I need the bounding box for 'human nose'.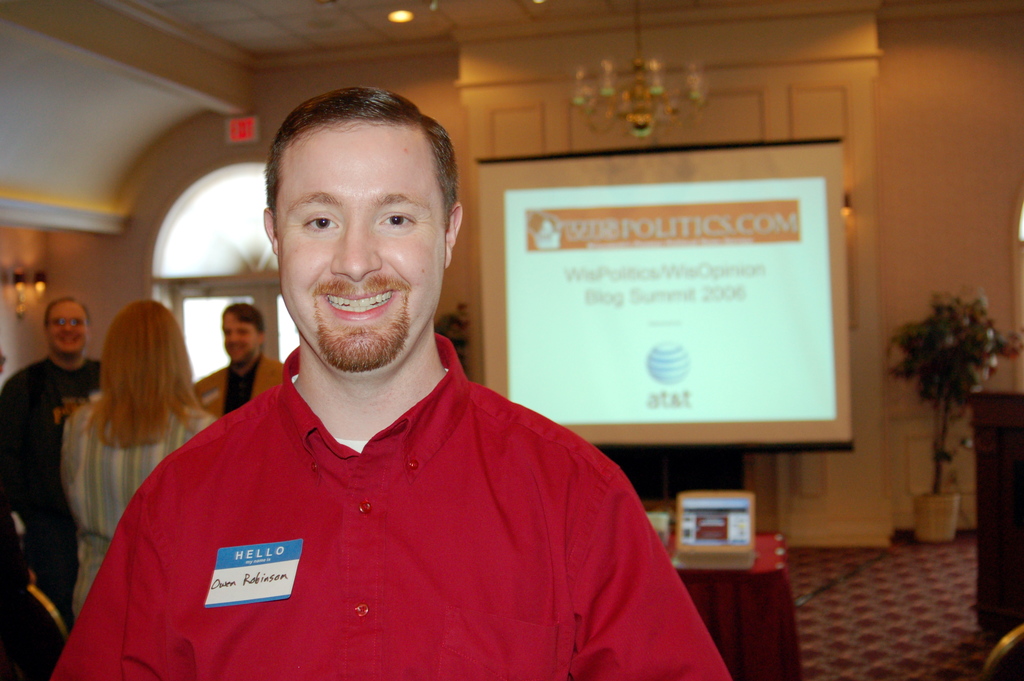
Here it is: pyautogui.locateOnScreen(330, 220, 381, 278).
